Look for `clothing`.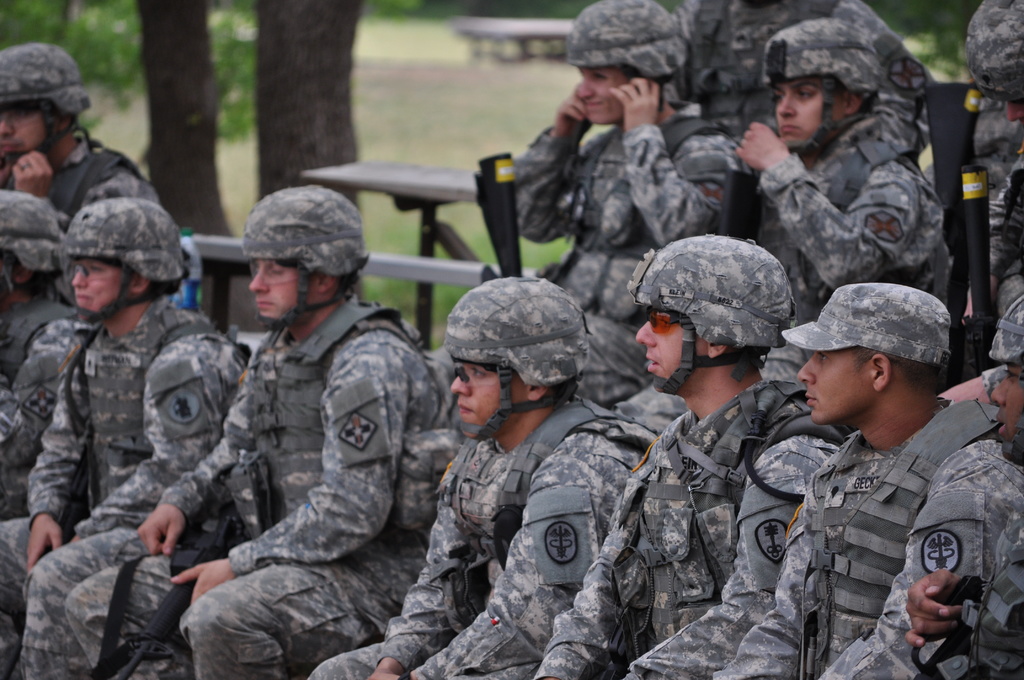
Found: (left=23, top=138, right=172, bottom=230).
